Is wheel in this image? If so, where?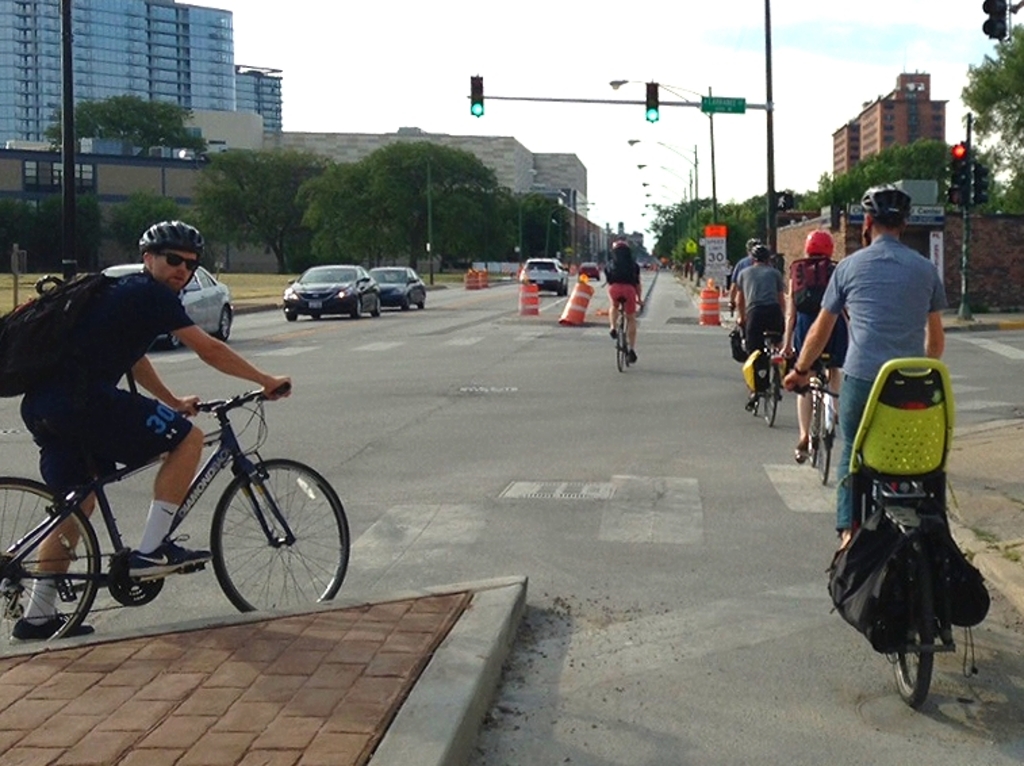
Yes, at {"left": 763, "top": 365, "right": 781, "bottom": 424}.
